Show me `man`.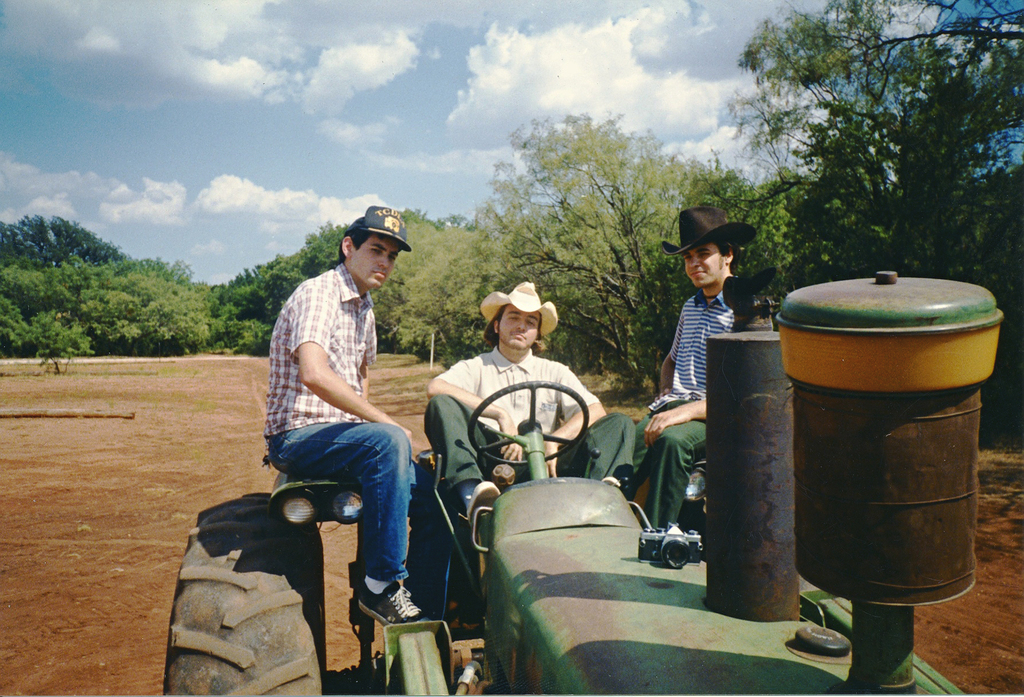
`man` is here: bbox=[417, 277, 635, 526].
